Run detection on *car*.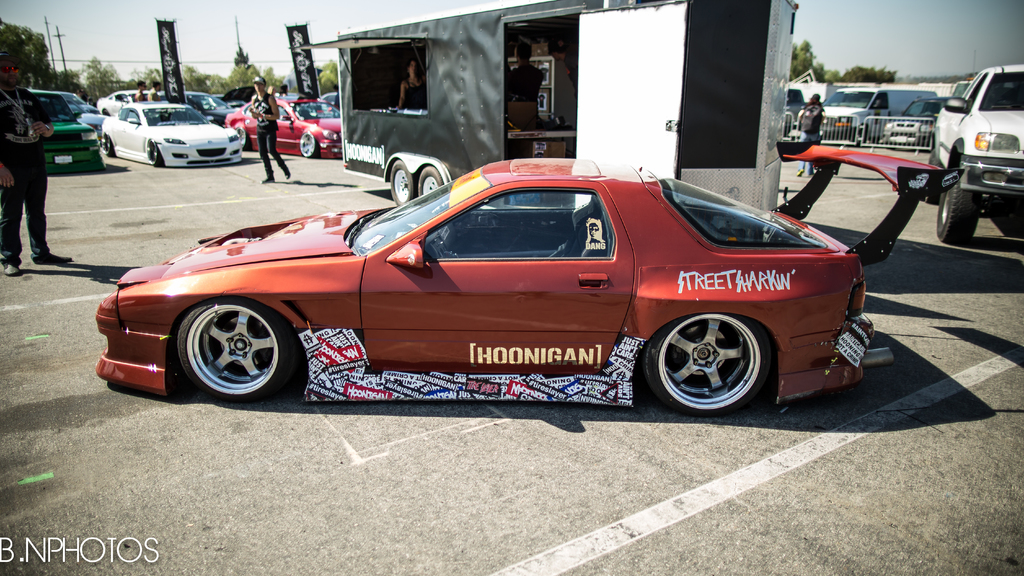
Result: BBox(27, 88, 95, 165).
